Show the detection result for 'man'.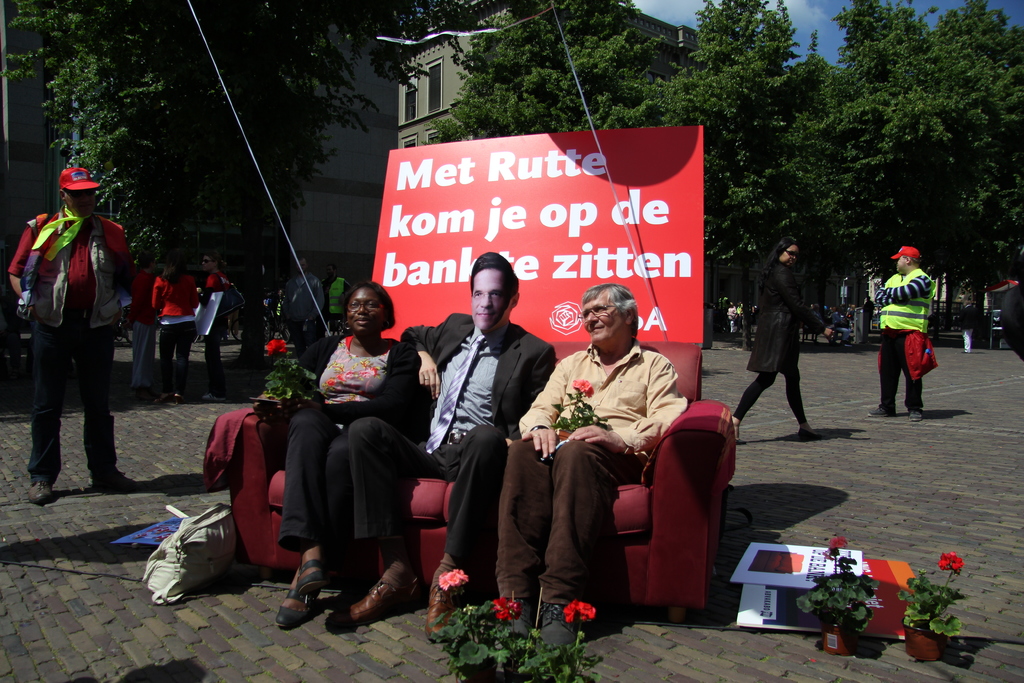
rect(125, 250, 160, 404).
